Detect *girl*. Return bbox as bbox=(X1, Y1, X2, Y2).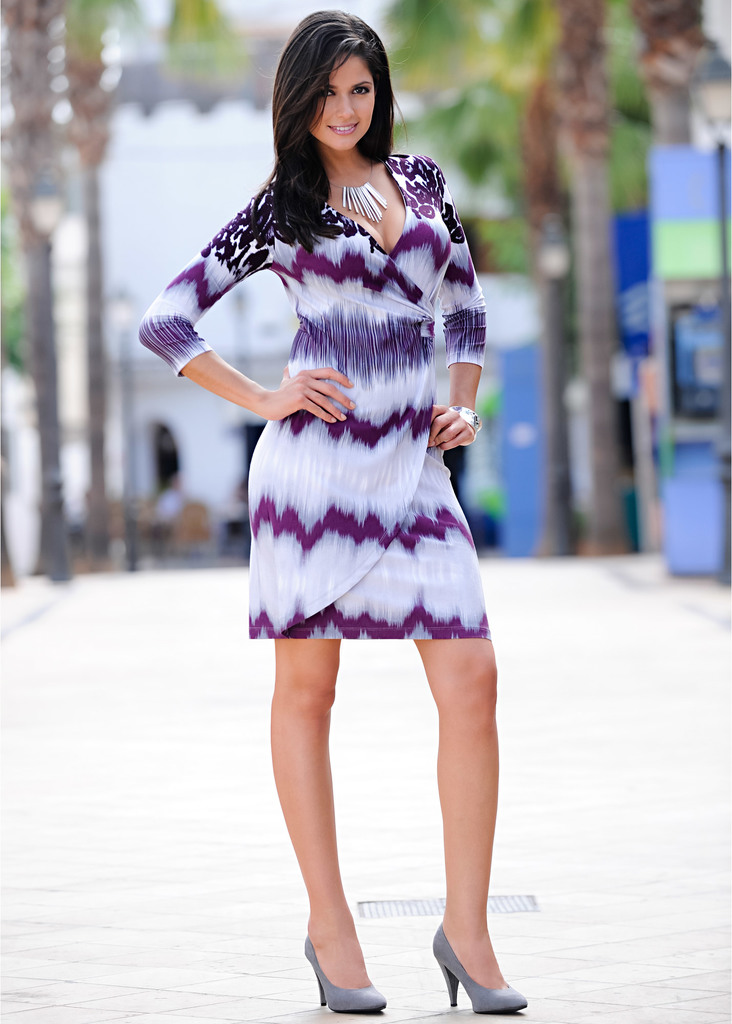
bbox=(137, 6, 530, 1014).
